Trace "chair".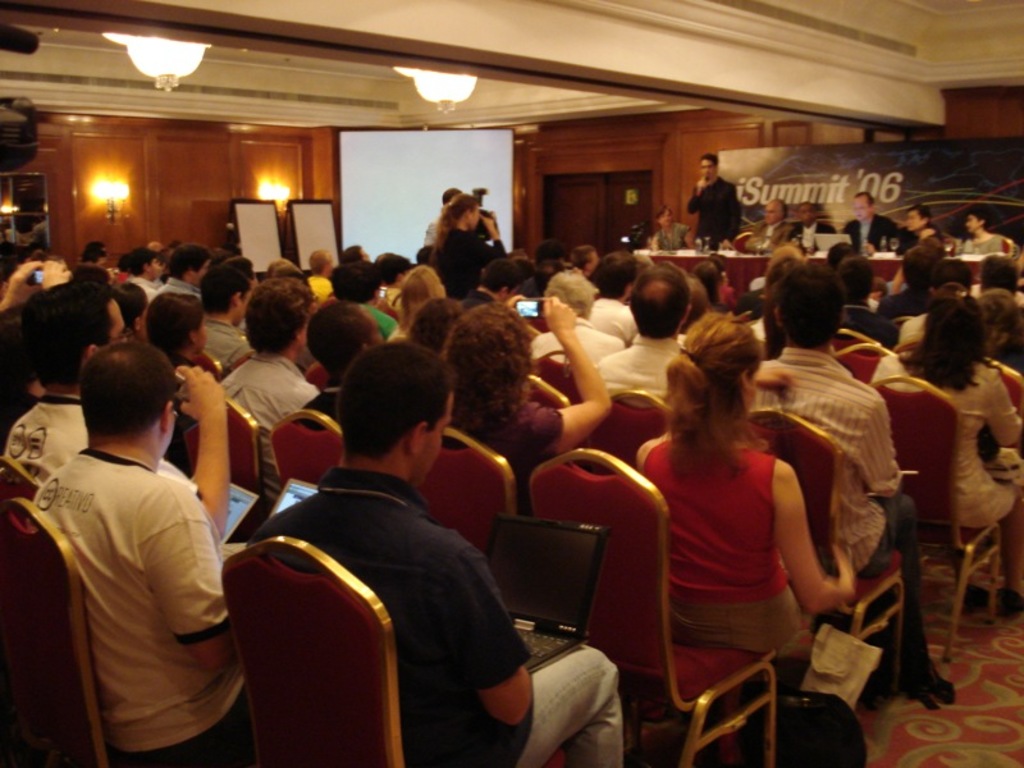
Traced to [x1=579, y1=383, x2=681, y2=486].
